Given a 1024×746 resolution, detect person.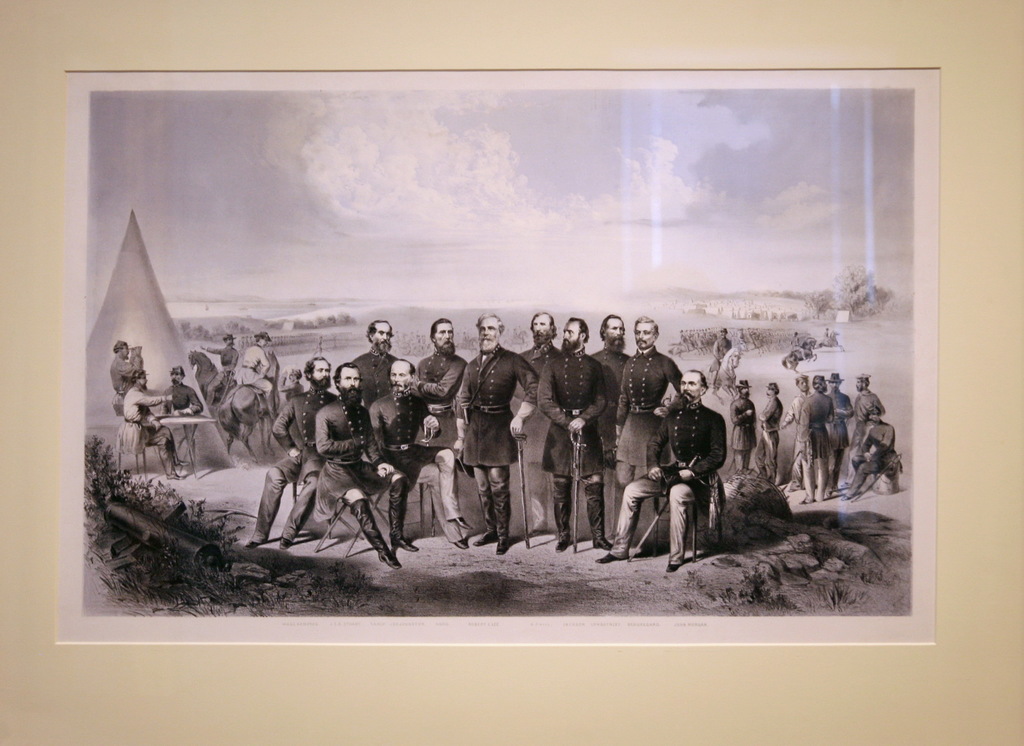
x1=786, y1=371, x2=836, y2=499.
